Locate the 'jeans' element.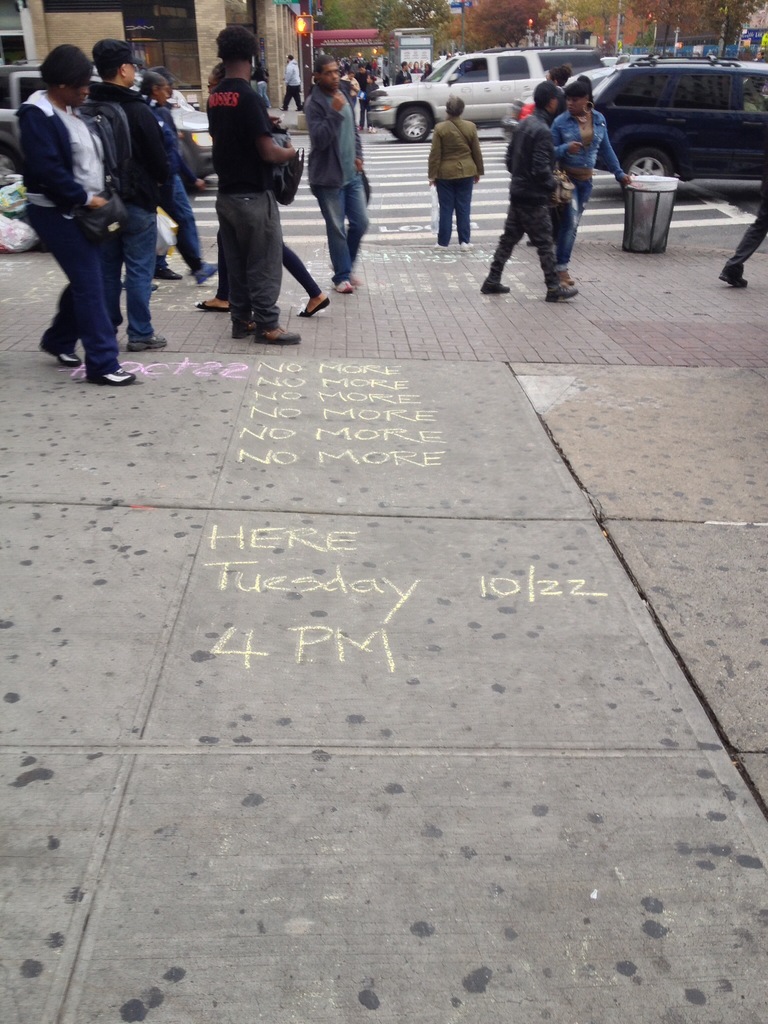
Element bbox: (551,174,605,265).
